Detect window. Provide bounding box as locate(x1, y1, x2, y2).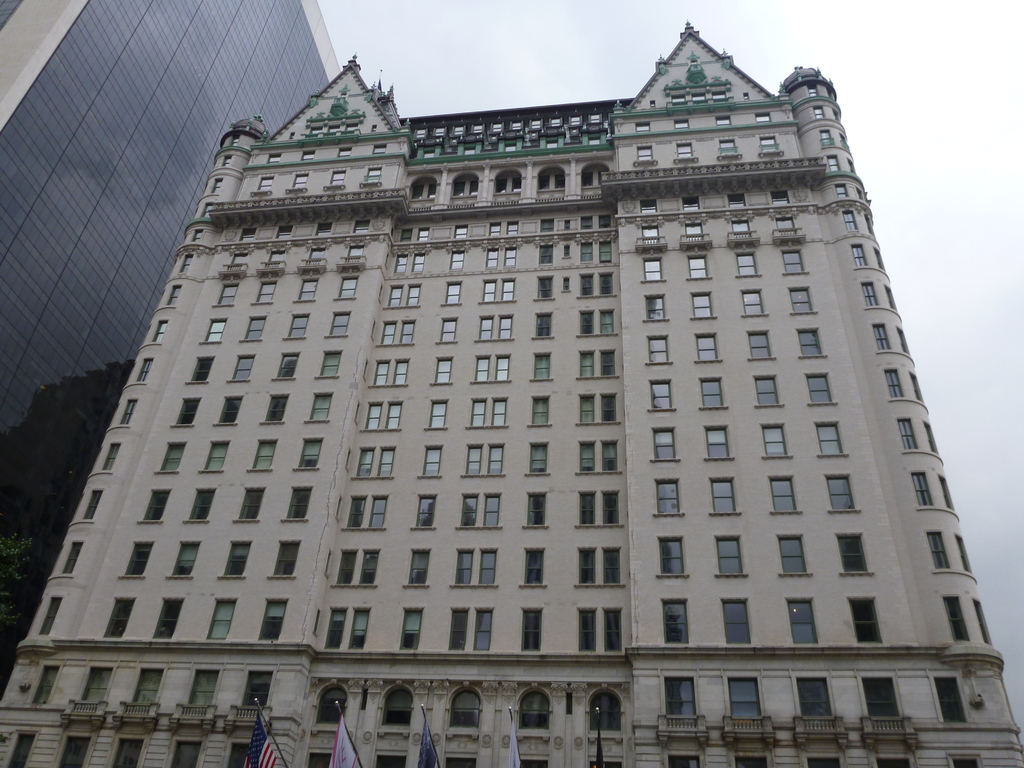
locate(632, 122, 650, 133).
